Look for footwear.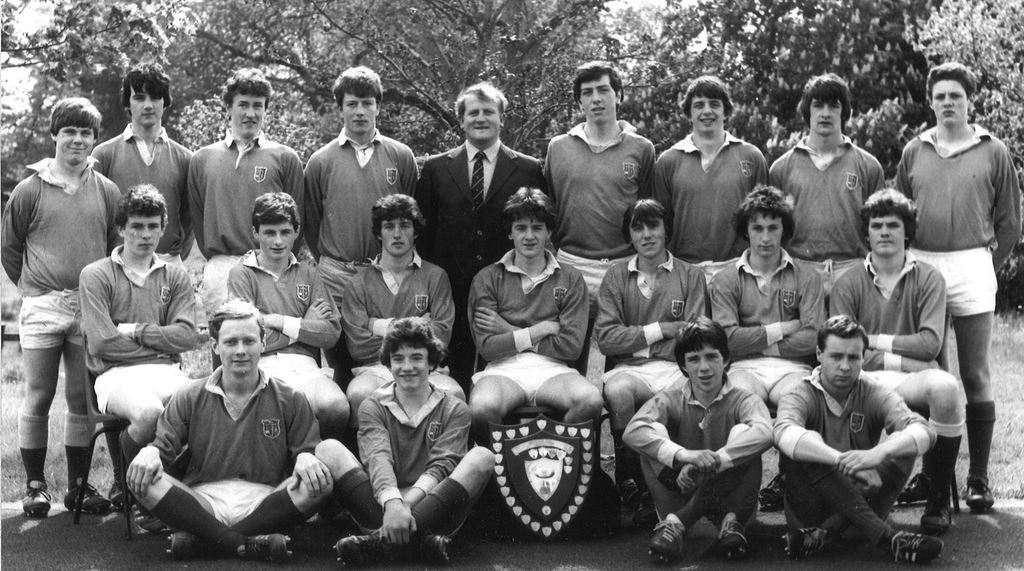
Found: 893 524 943 567.
